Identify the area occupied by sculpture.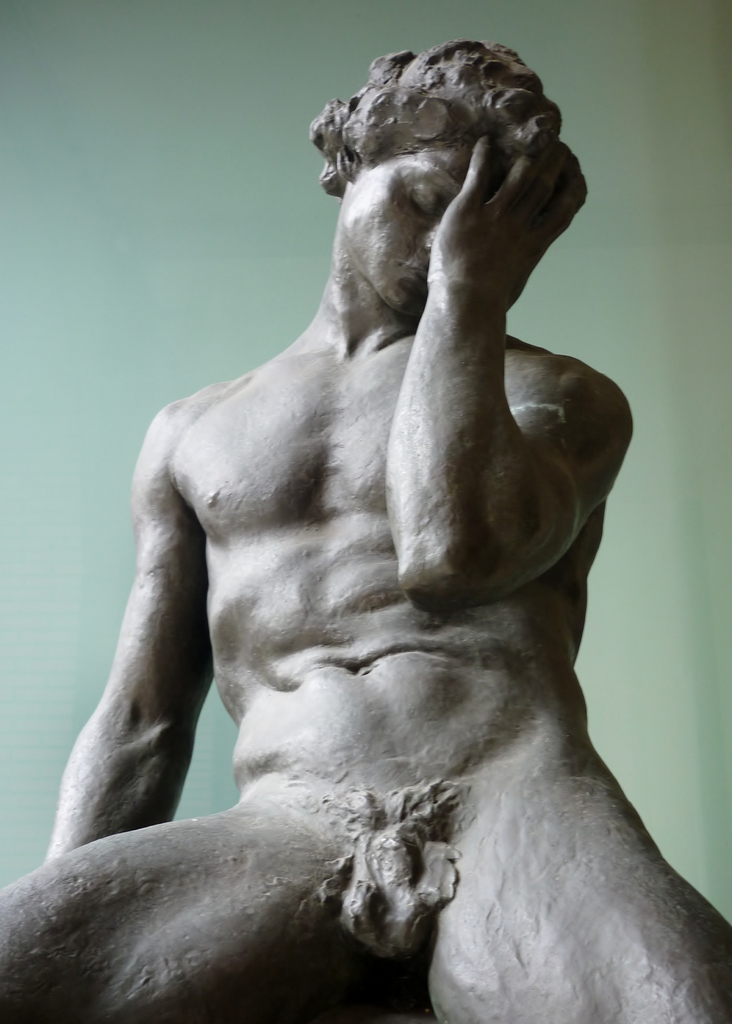
Area: l=22, t=33, r=706, b=1004.
